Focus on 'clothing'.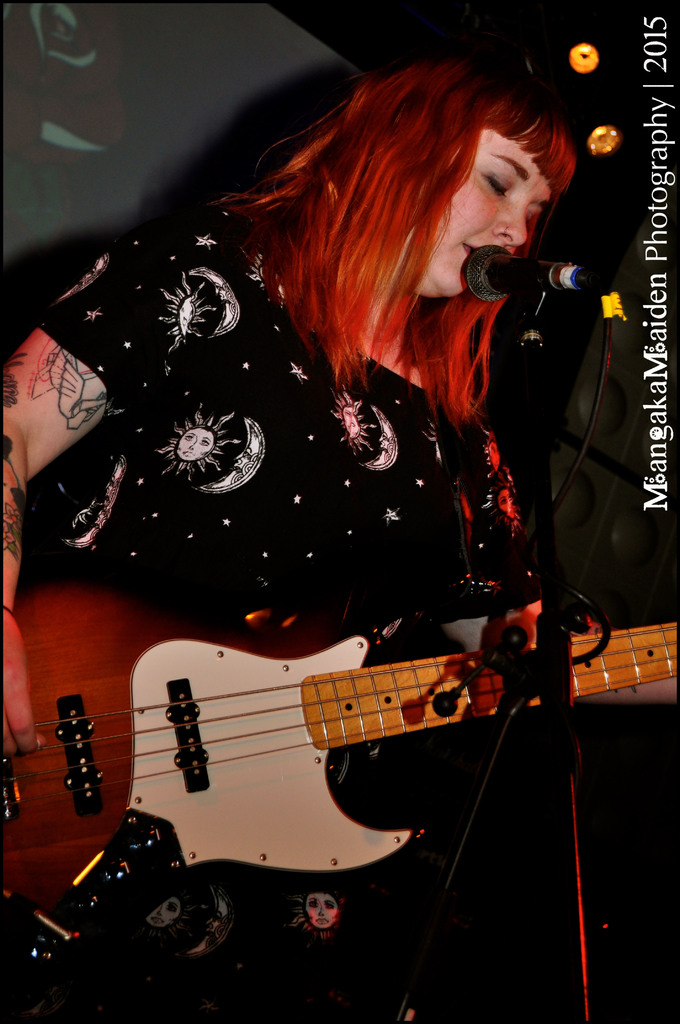
Focused at locate(59, 196, 585, 931).
